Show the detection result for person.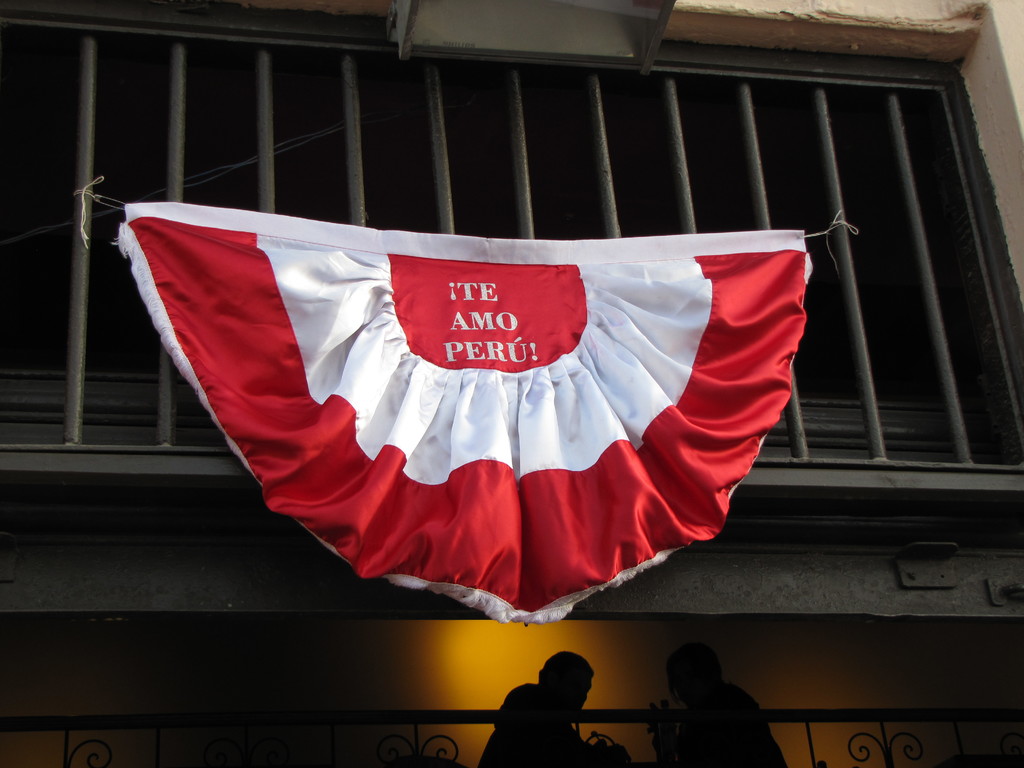
left=495, top=658, right=595, bottom=767.
